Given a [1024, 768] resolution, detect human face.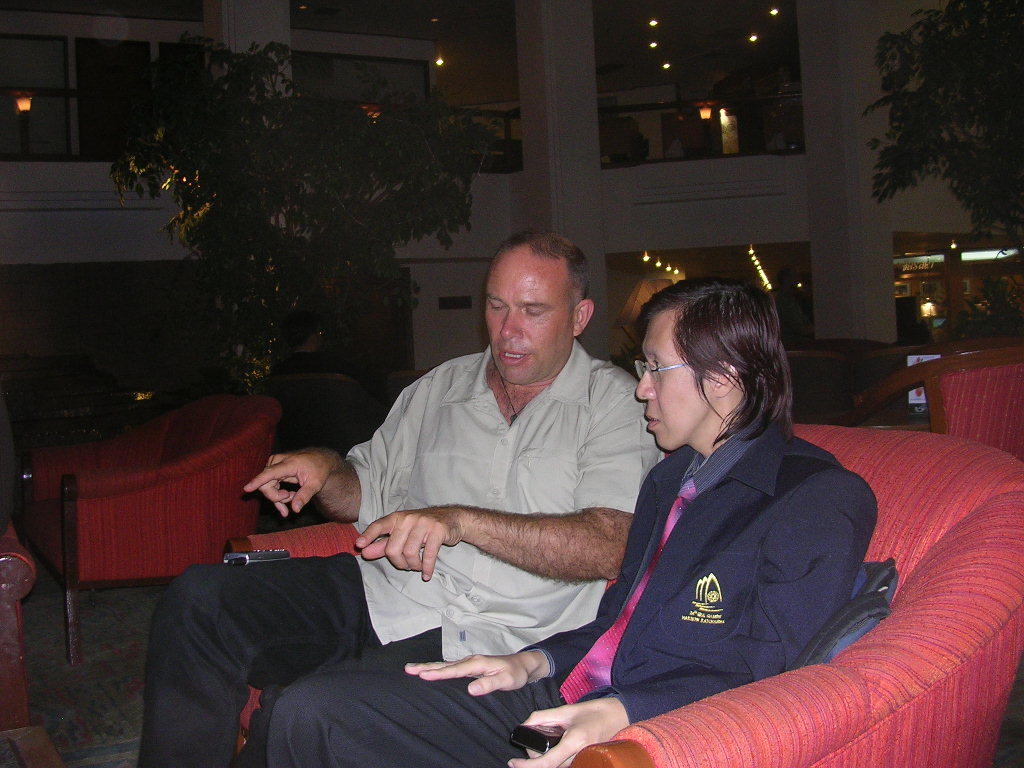
(left=631, top=318, right=717, bottom=451).
